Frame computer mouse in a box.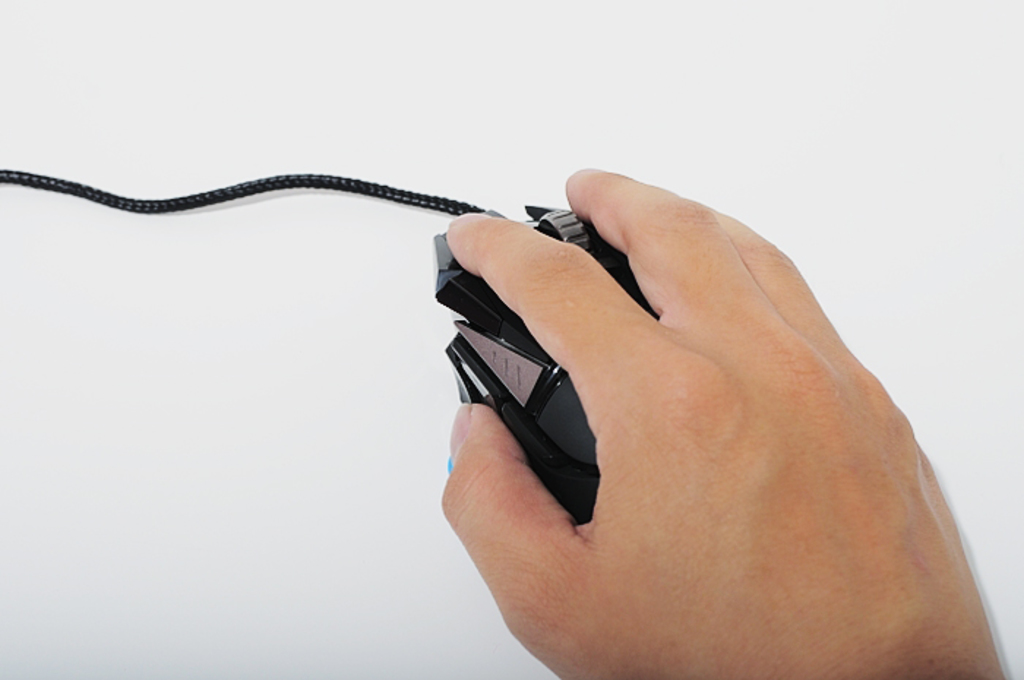
<region>427, 197, 666, 535</region>.
